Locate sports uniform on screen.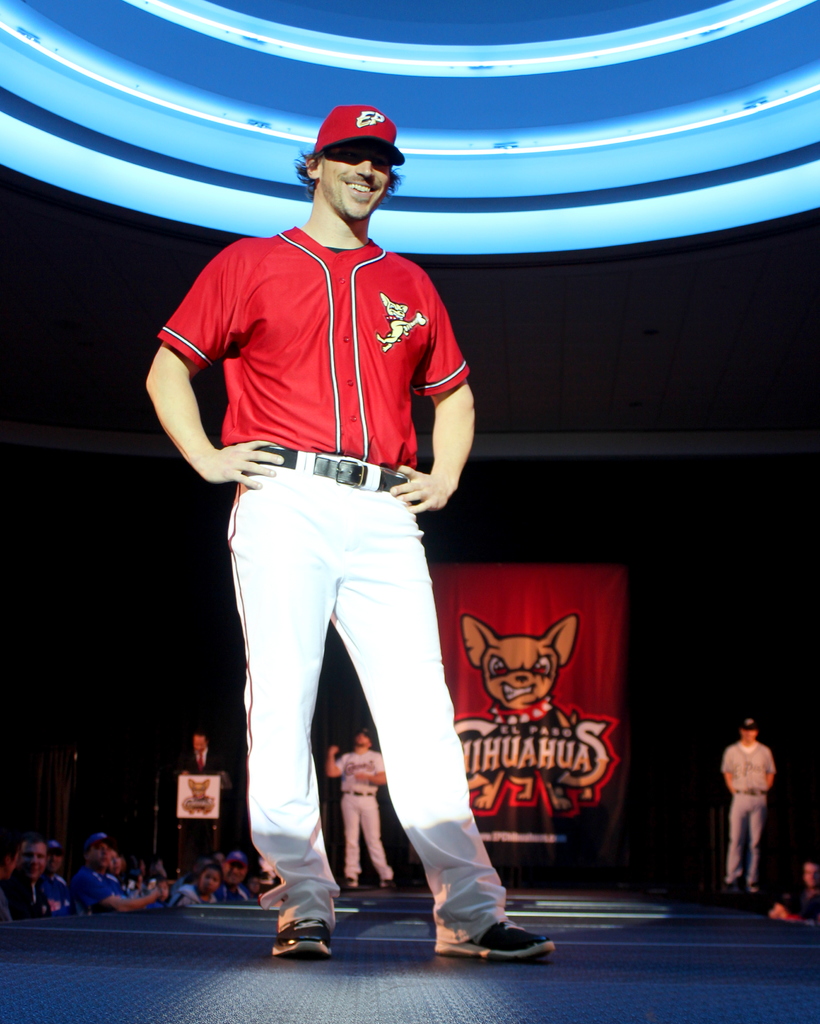
On screen at detection(173, 287, 502, 950).
